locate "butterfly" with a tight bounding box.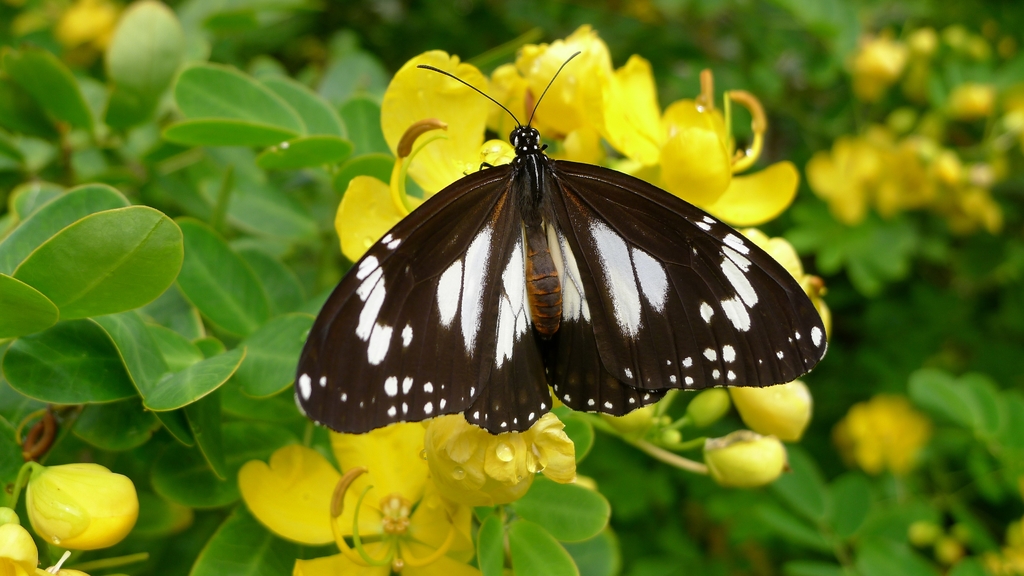
region(291, 47, 837, 438).
